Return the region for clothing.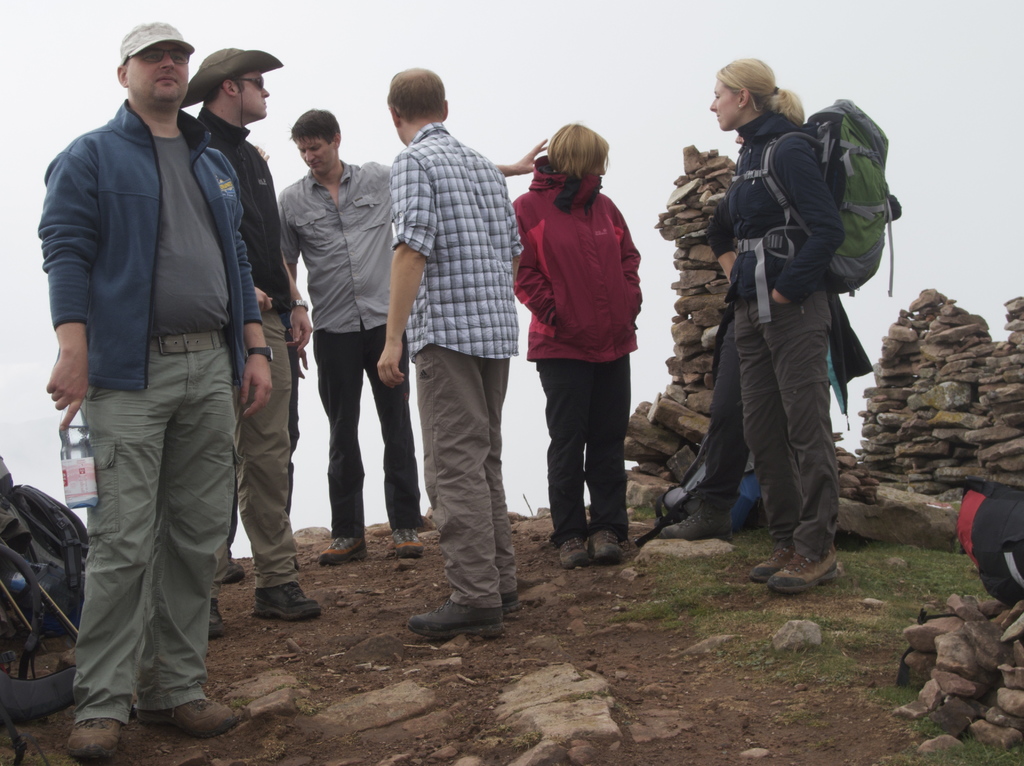
{"left": 699, "top": 103, "right": 878, "bottom": 564}.
